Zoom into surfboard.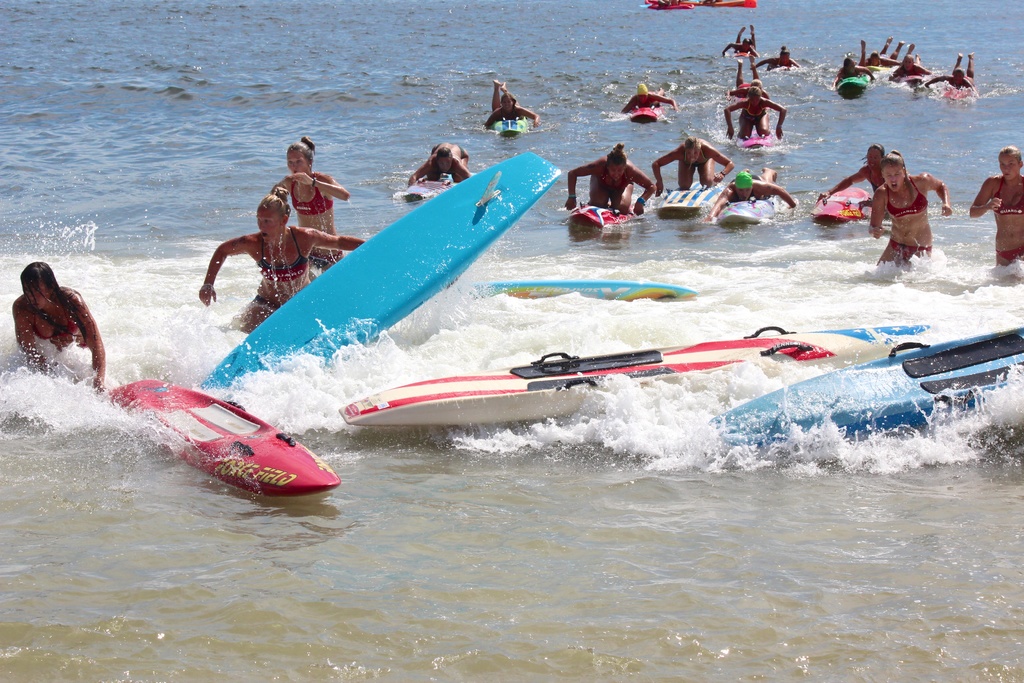
Zoom target: BBox(568, 186, 664, 226).
